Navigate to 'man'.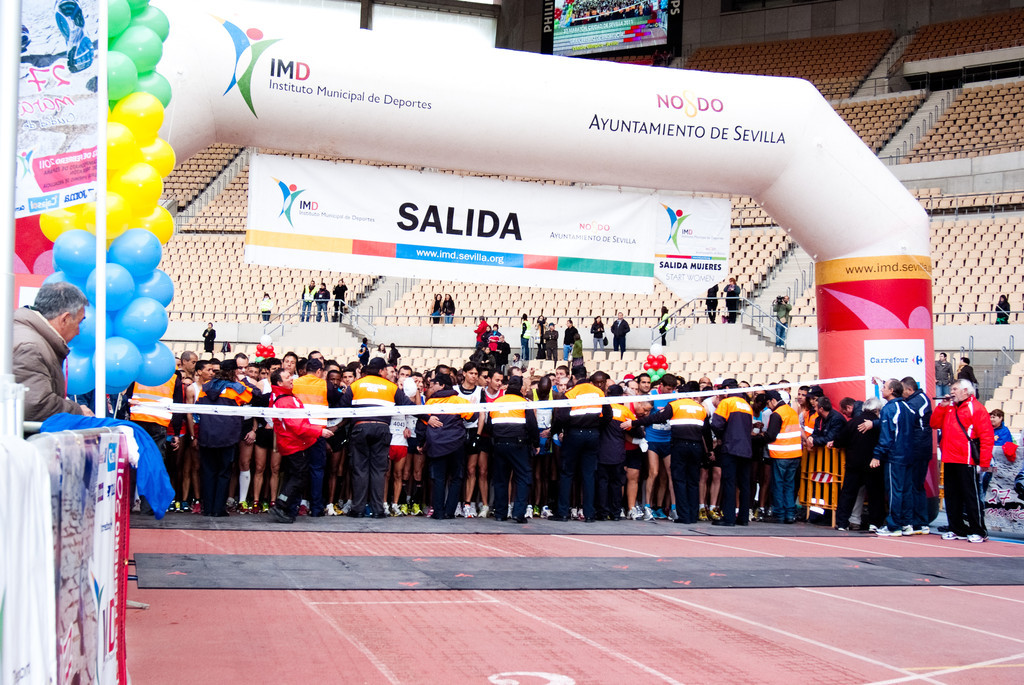
Navigation target: 666 383 711 522.
